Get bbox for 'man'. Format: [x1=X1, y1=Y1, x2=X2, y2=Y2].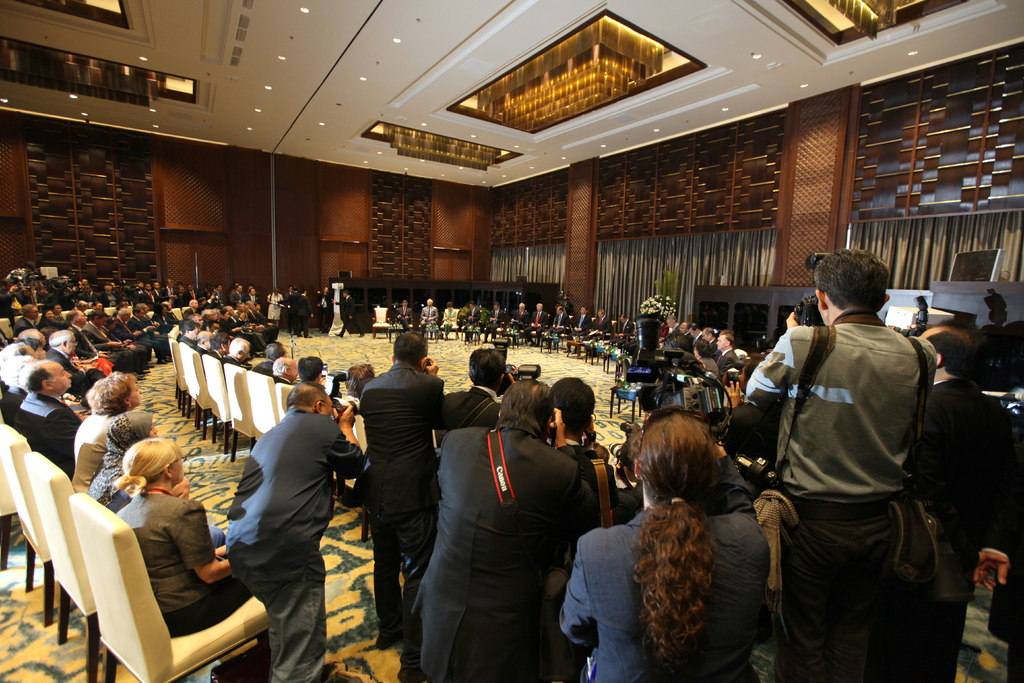
[x1=717, y1=331, x2=740, y2=375].
